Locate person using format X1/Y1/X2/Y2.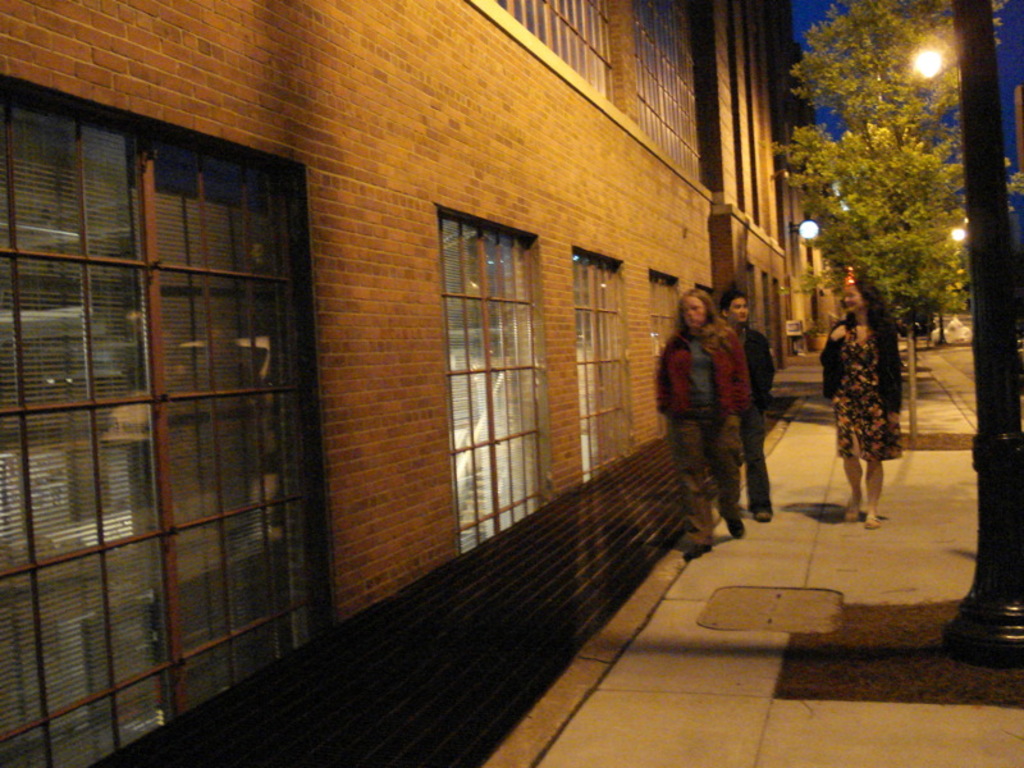
713/283/774/531.
